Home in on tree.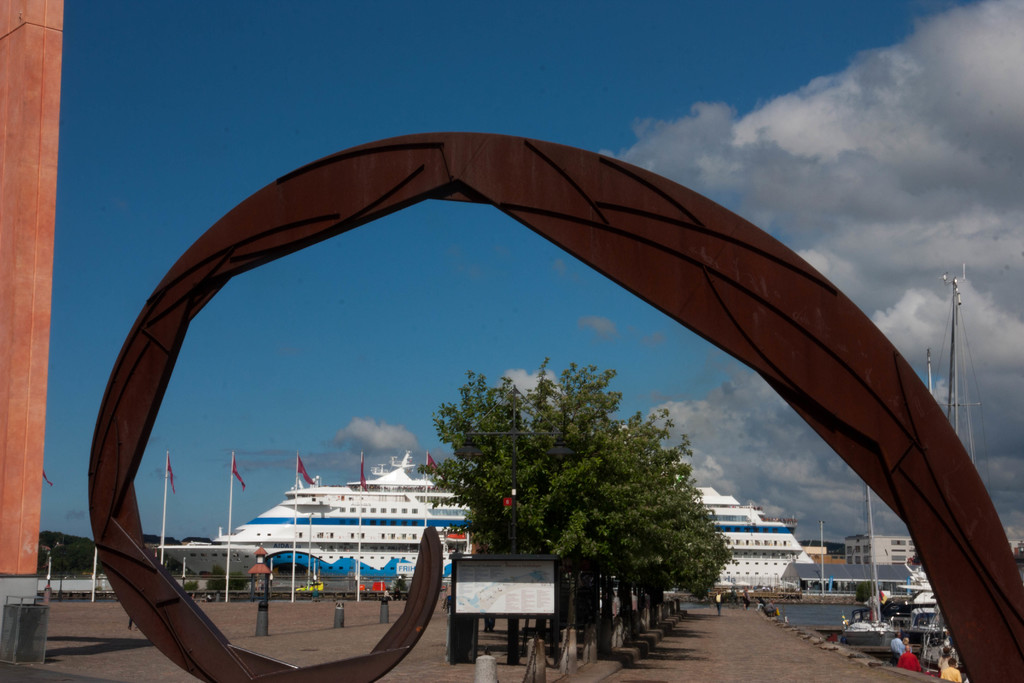
Homed in at {"left": 400, "top": 338, "right": 755, "bottom": 620}.
